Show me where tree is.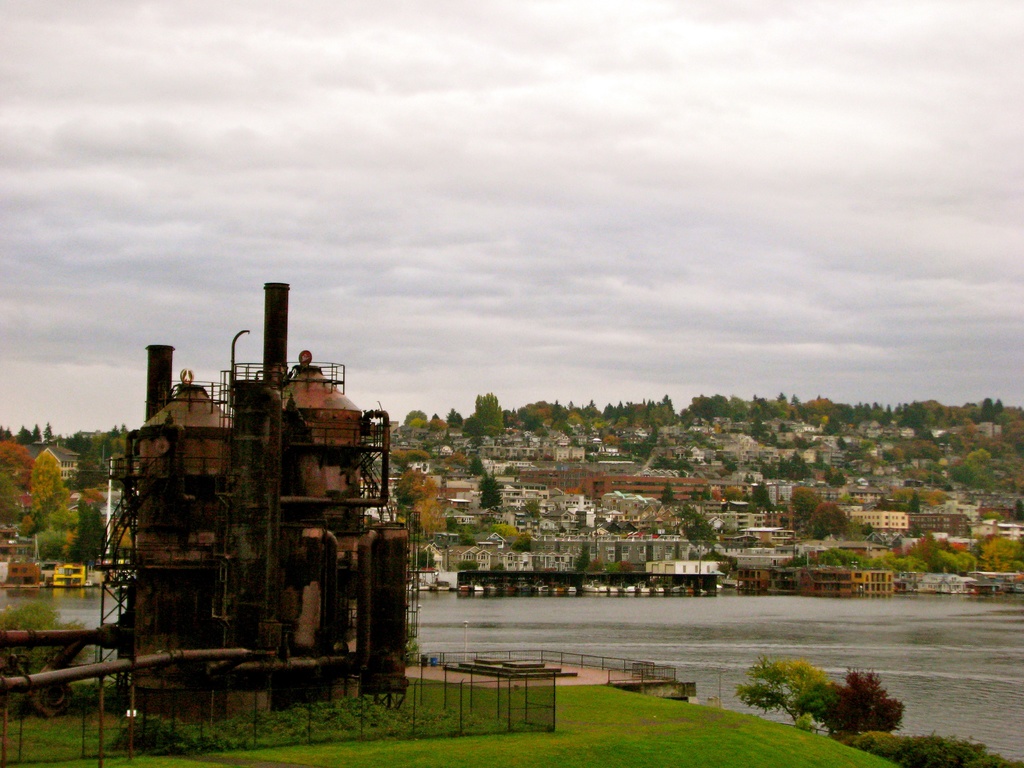
tree is at box(655, 480, 678, 511).
